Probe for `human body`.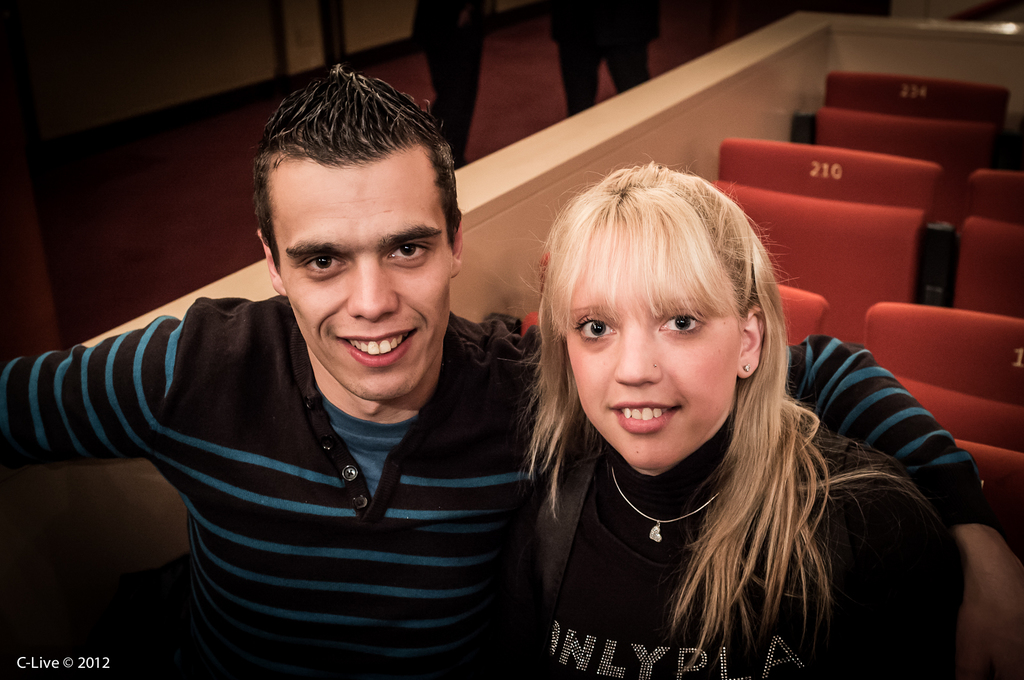
Probe result: select_region(75, 124, 592, 663).
